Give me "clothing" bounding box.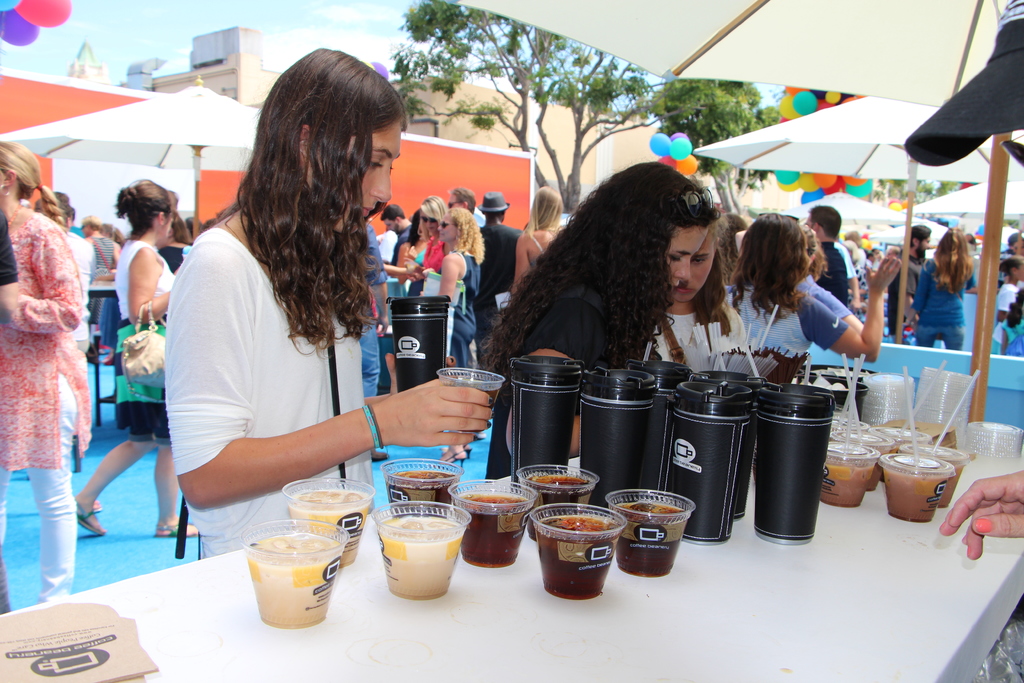
477,224,525,359.
